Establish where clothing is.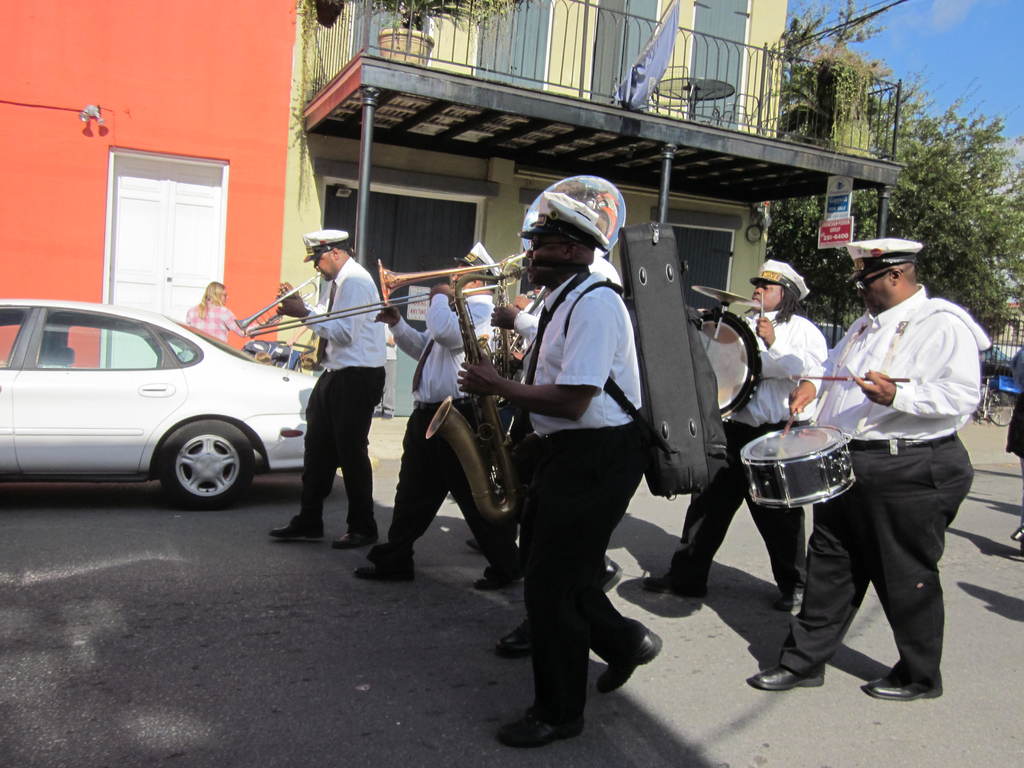
Established at 776 296 991 683.
